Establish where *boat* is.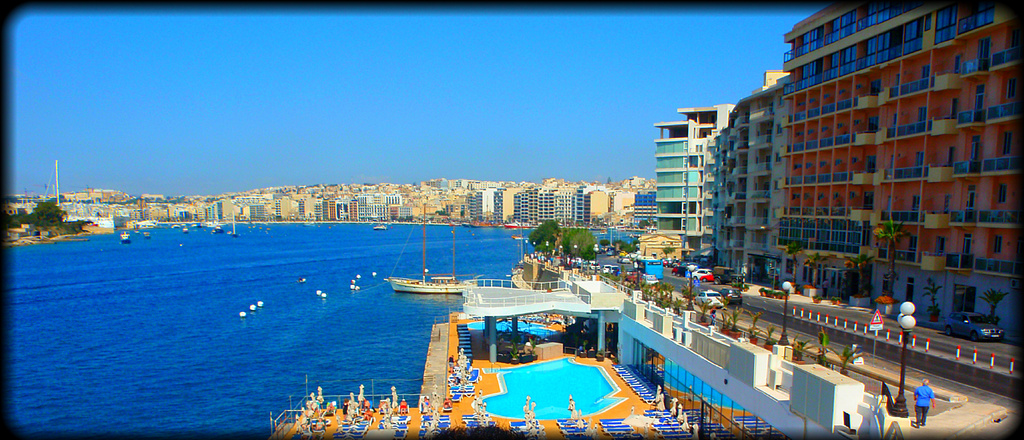
Established at 231,227,239,235.
